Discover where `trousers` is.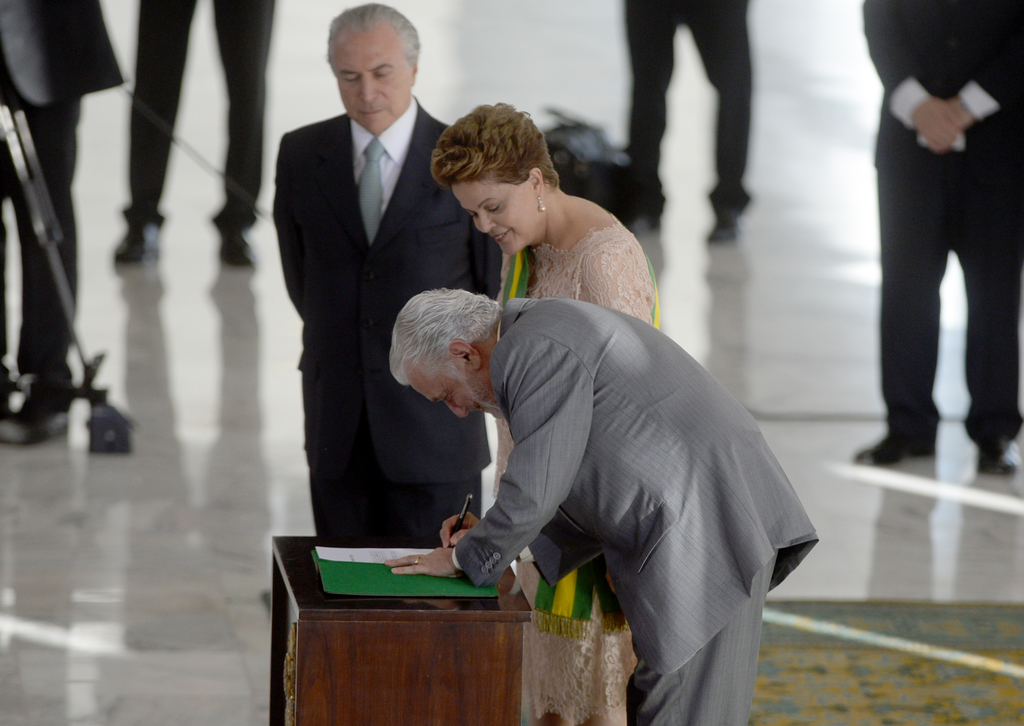
Discovered at locate(302, 466, 488, 549).
